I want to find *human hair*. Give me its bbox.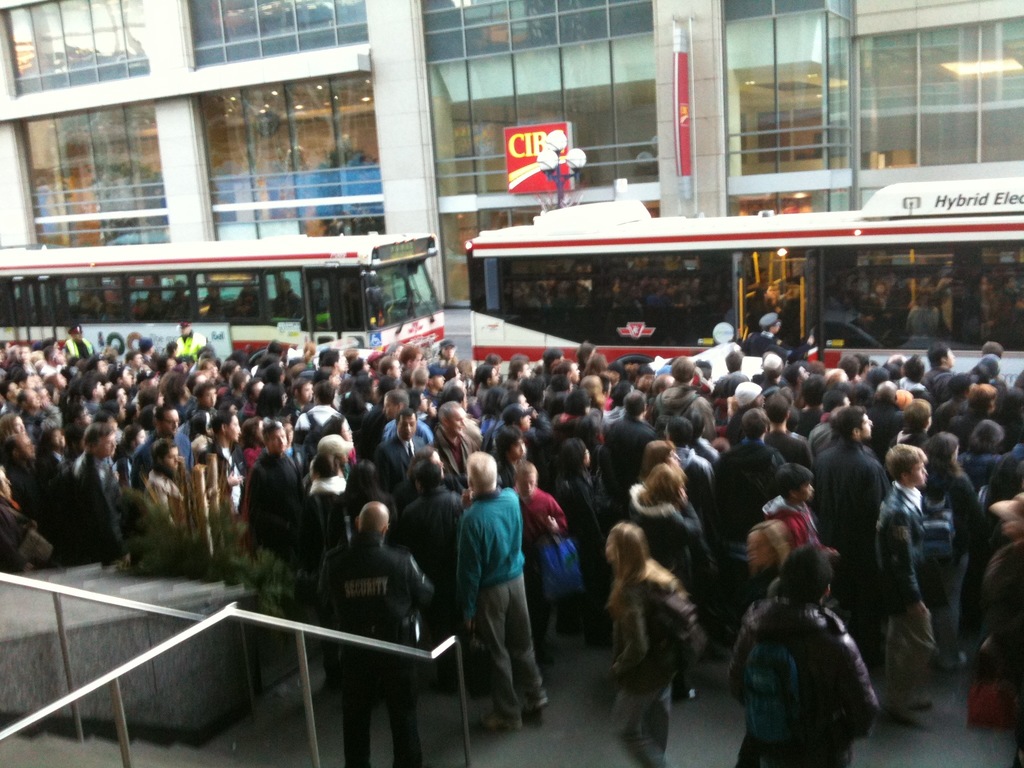
<box>644,461,687,499</box>.
